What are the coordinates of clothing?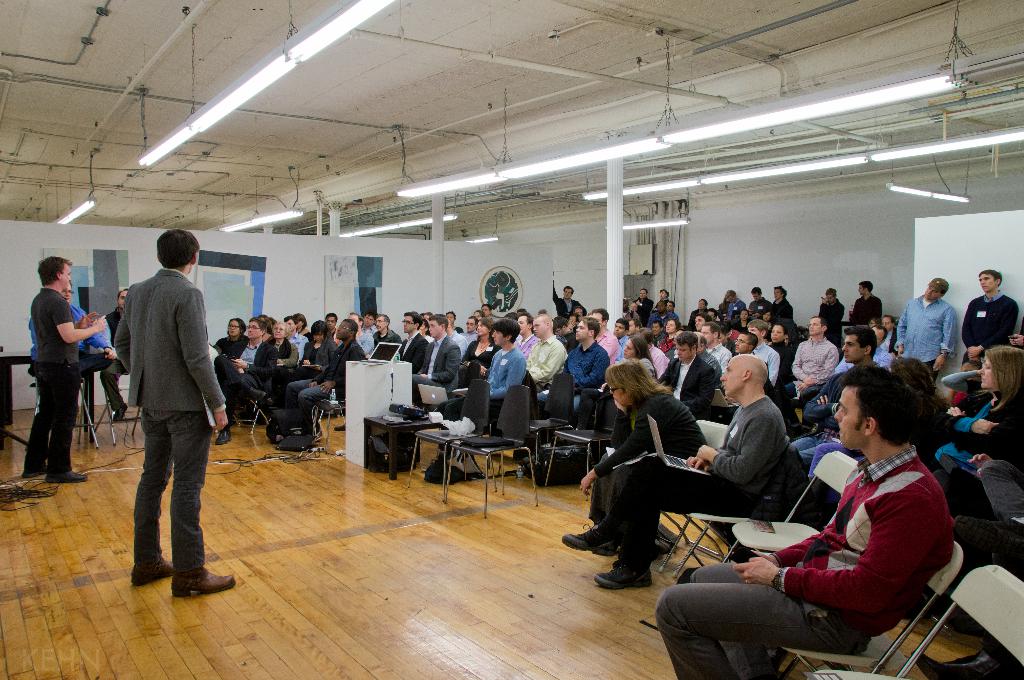
BBox(245, 333, 292, 397).
